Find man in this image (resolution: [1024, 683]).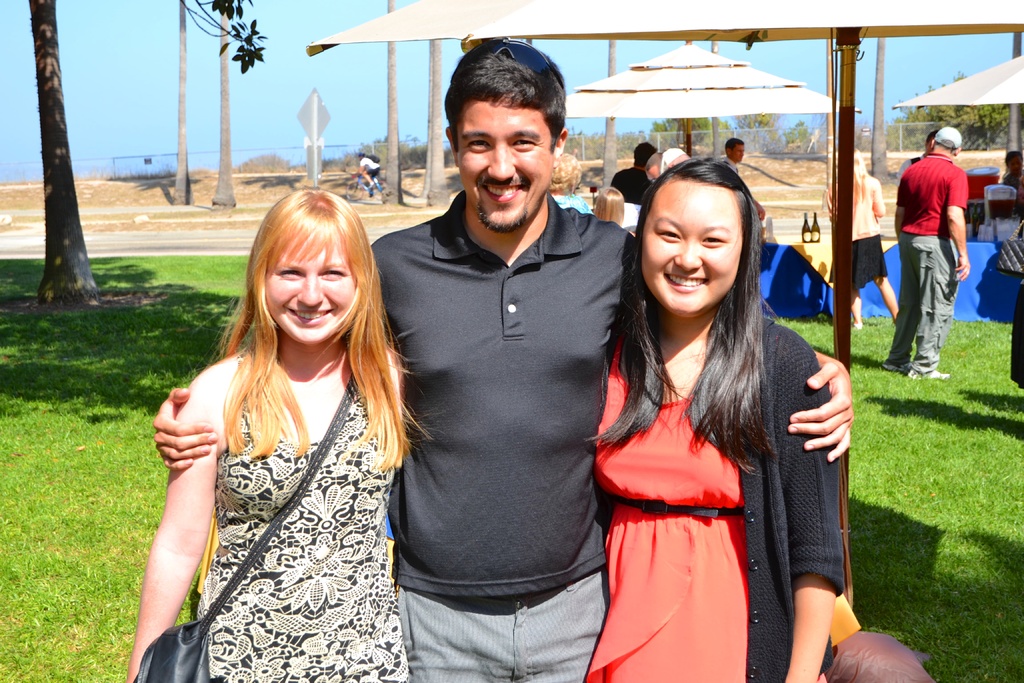
[148, 37, 854, 682].
